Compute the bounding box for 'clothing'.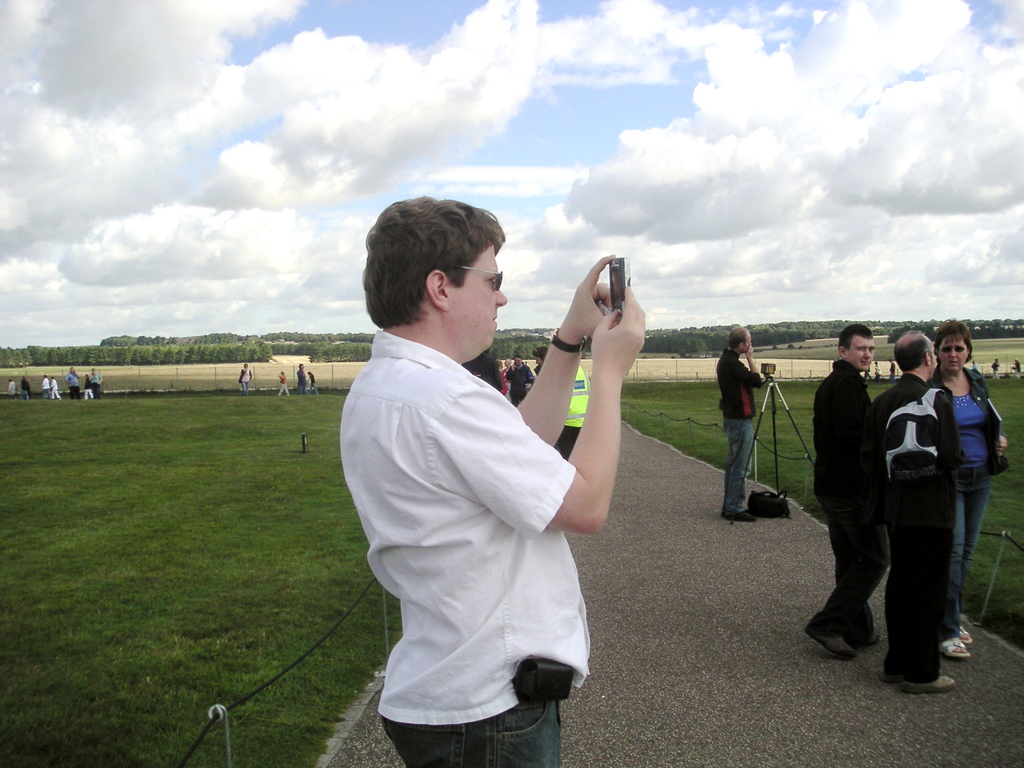
region(507, 363, 534, 405).
